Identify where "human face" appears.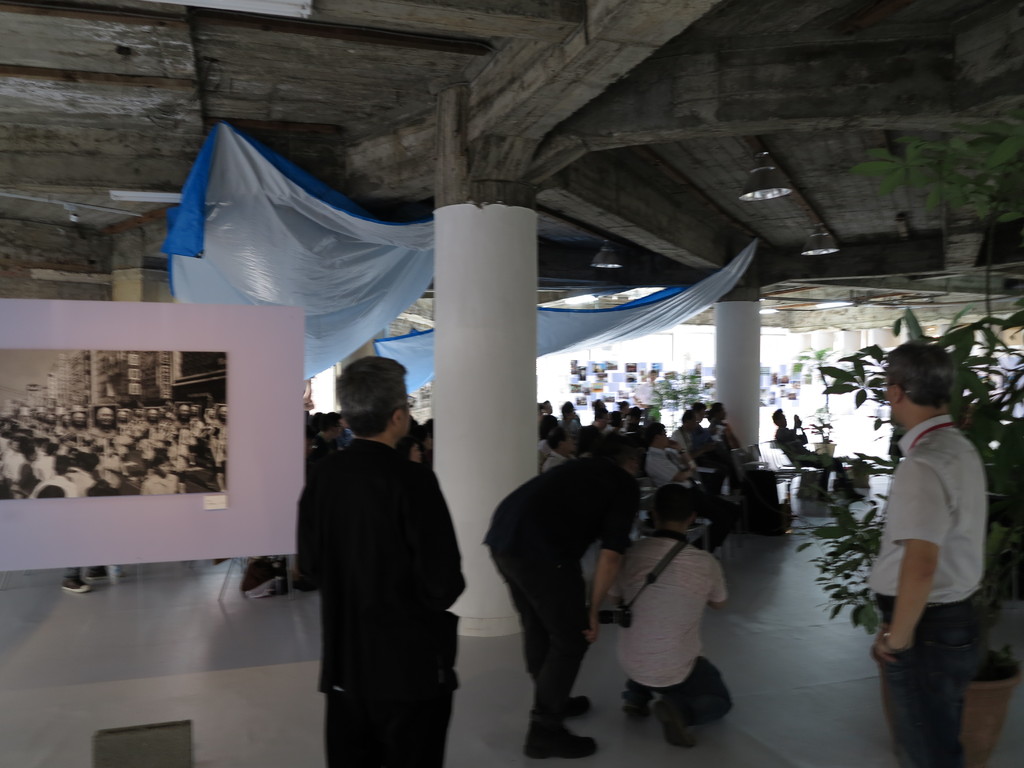
Appears at region(648, 371, 656, 380).
